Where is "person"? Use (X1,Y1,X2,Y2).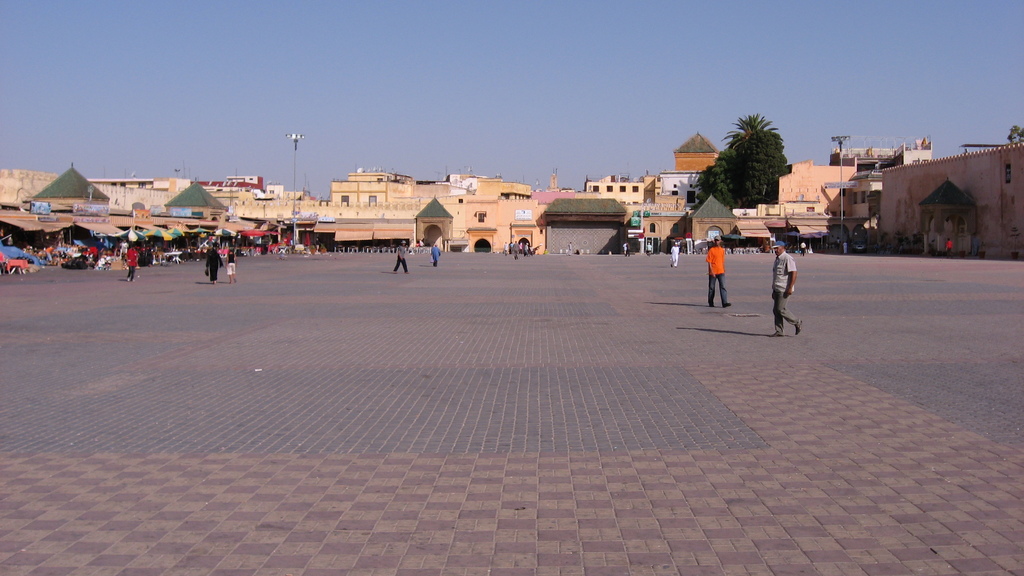
(205,247,226,284).
